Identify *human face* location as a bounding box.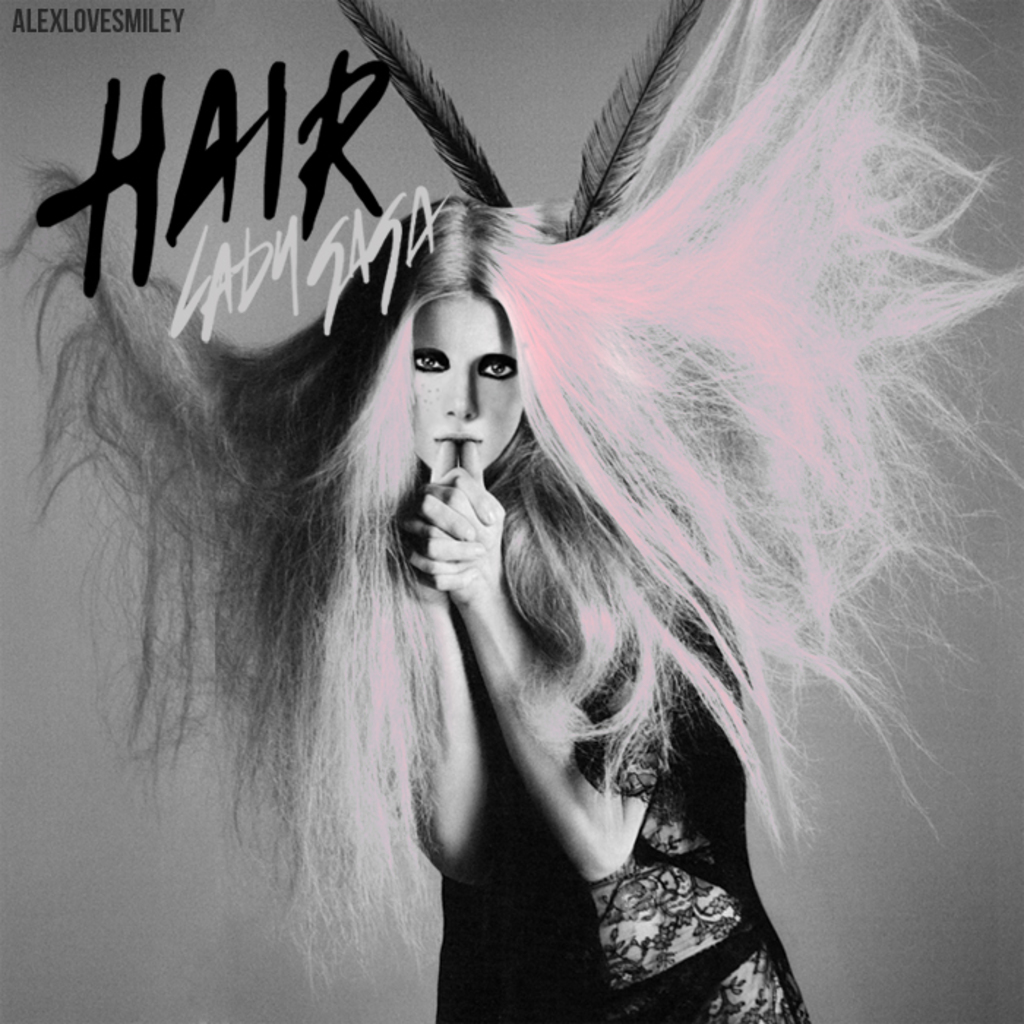
l=404, t=290, r=525, b=480.
